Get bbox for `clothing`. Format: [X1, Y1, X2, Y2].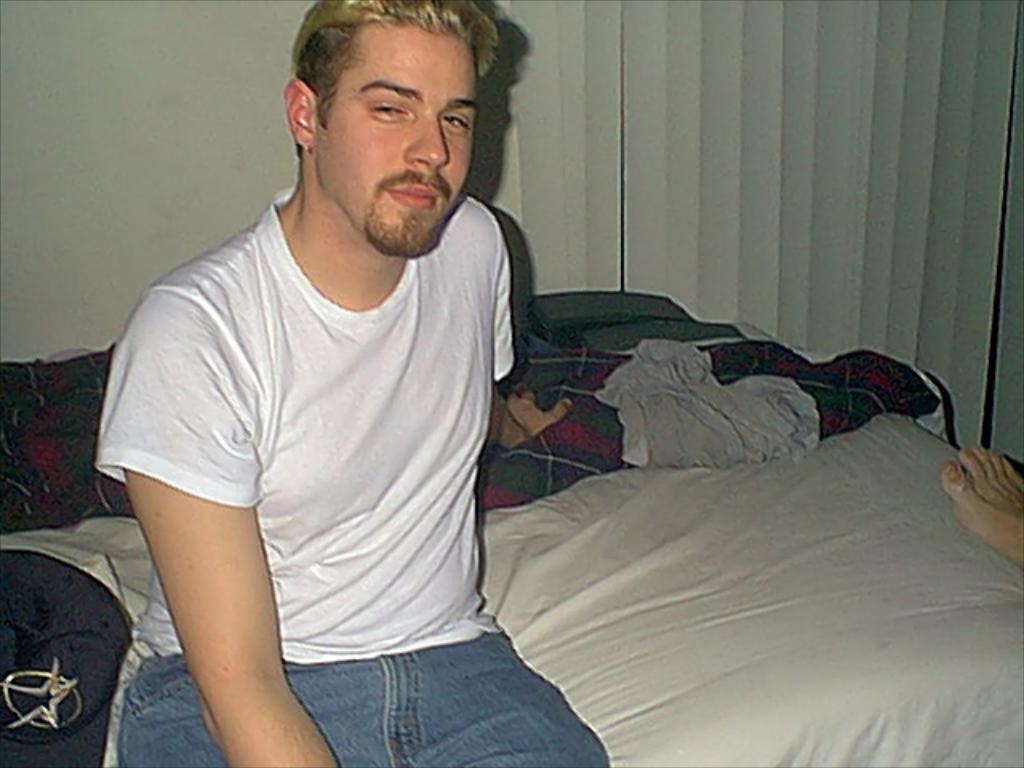
[85, 154, 536, 670].
